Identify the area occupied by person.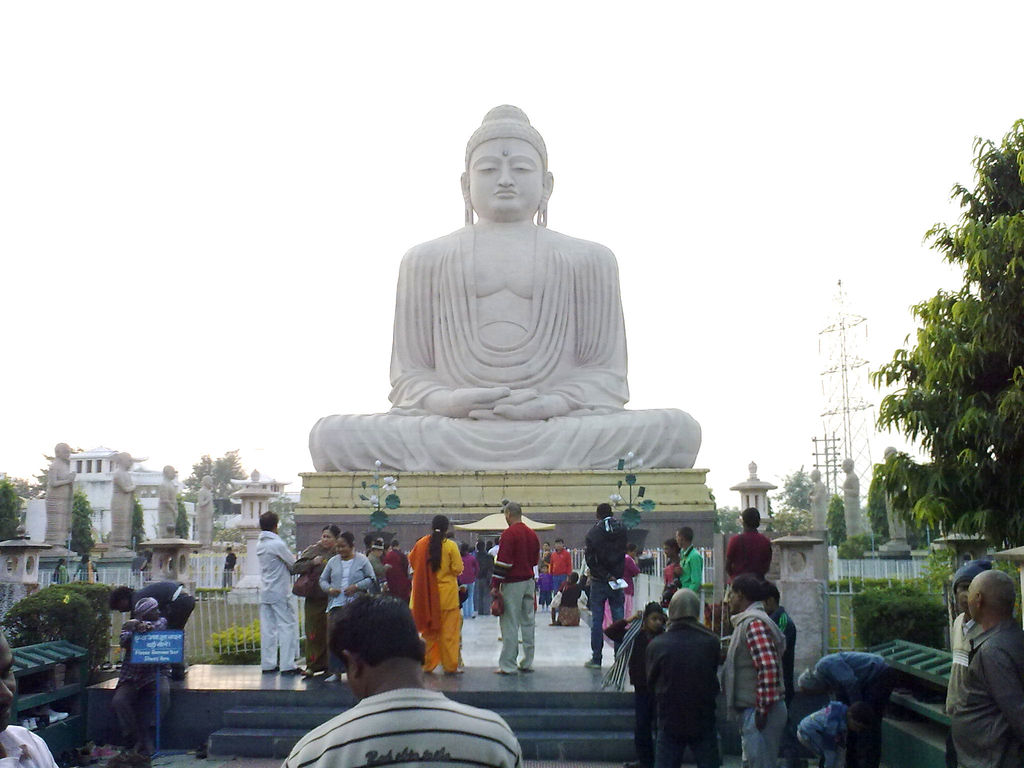
Area: select_region(724, 508, 778, 626).
